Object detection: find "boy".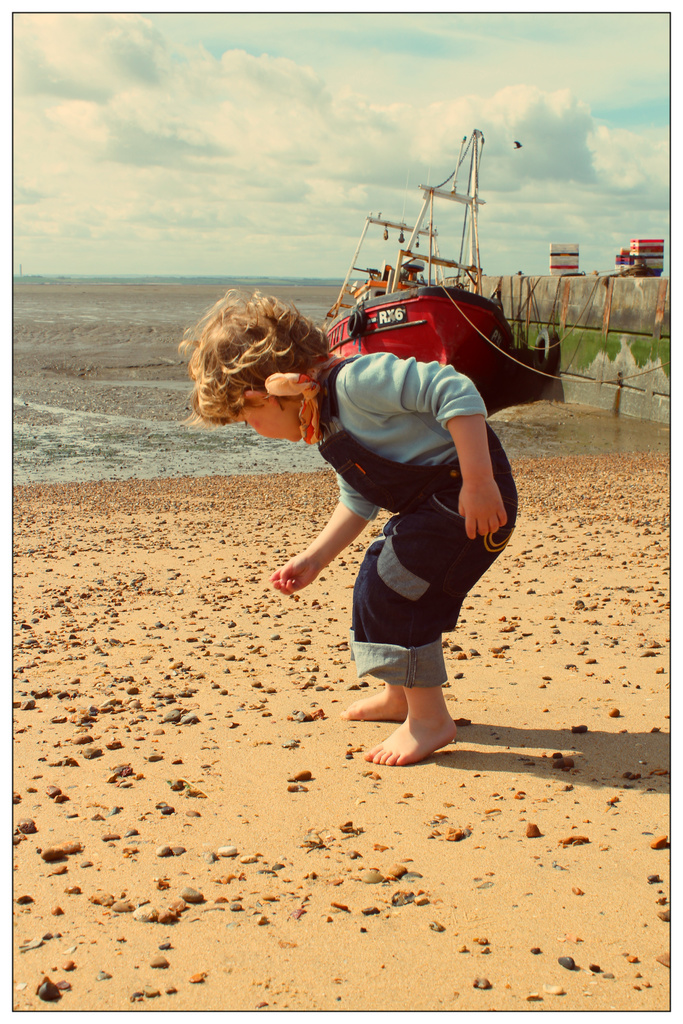
crop(266, 287, 547, 762).
